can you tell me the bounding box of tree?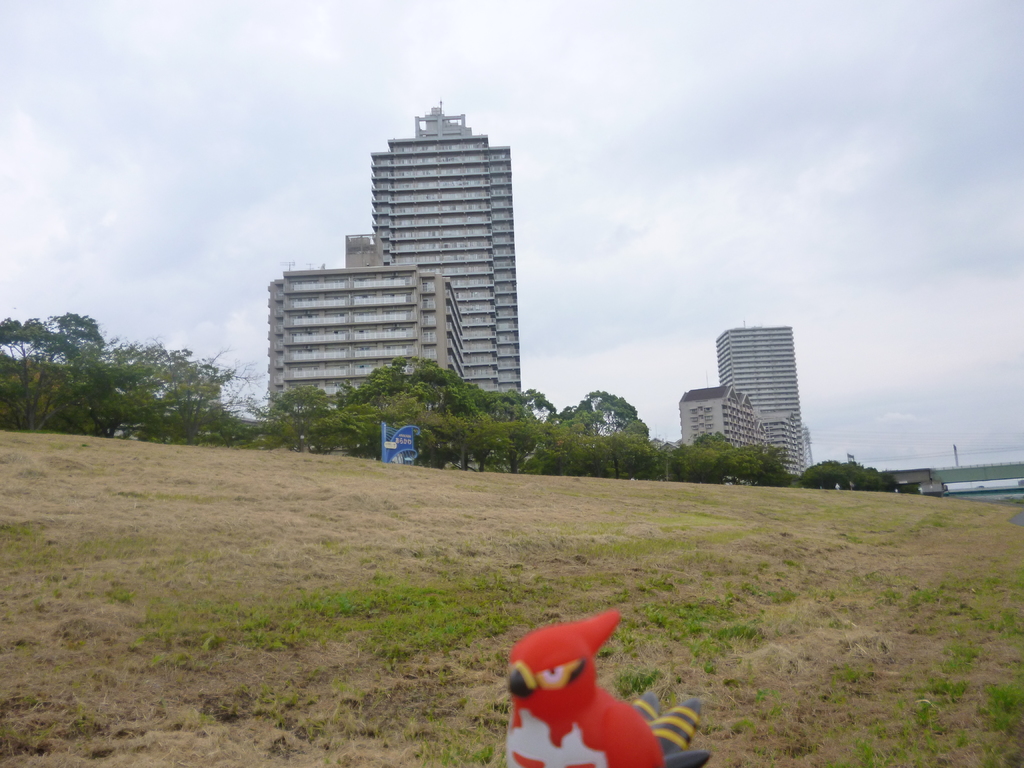
x1=639 y1=446 x2=685 y2=481.
